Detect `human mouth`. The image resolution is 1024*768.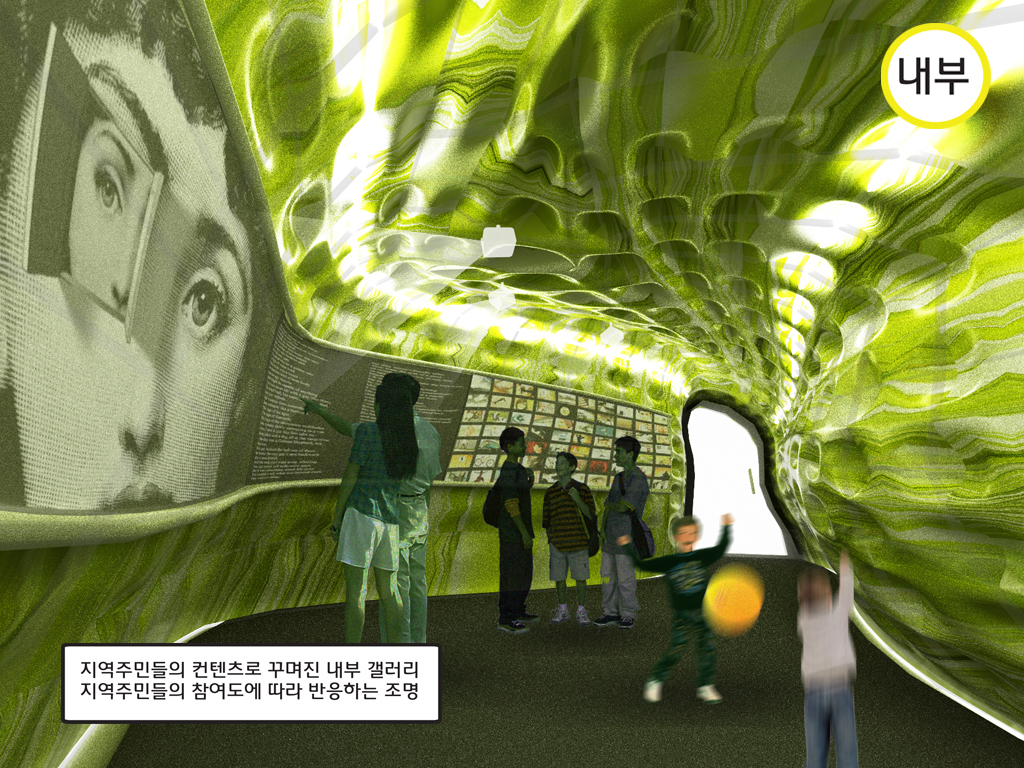
box(98, 482, 171, 511).
